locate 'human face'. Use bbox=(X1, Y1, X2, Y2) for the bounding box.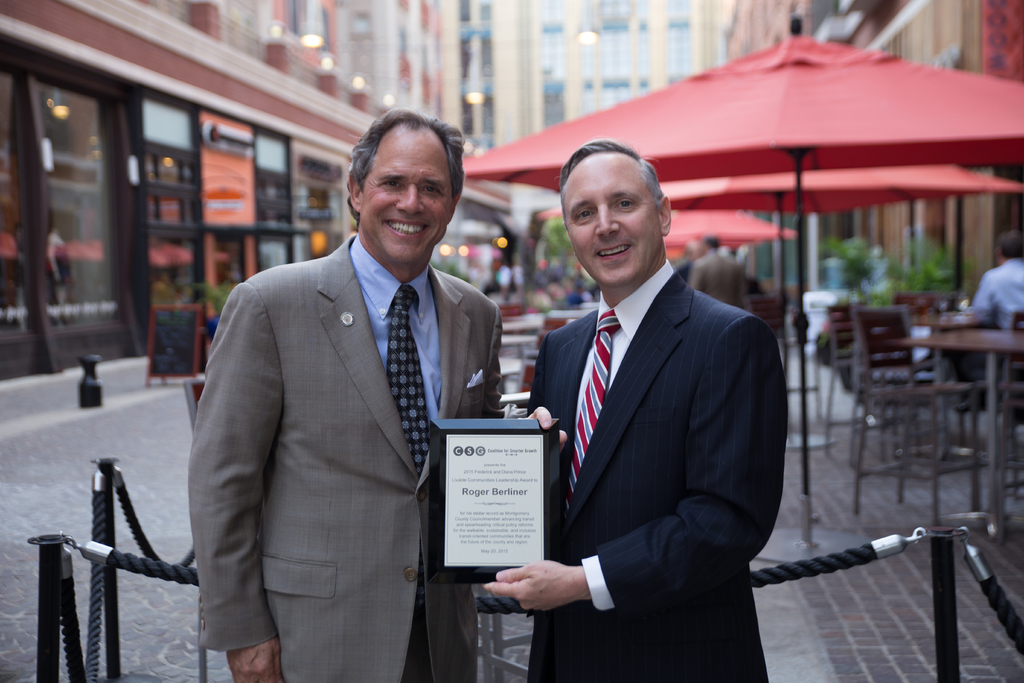
bbox=(358, 120, 455, 261).
